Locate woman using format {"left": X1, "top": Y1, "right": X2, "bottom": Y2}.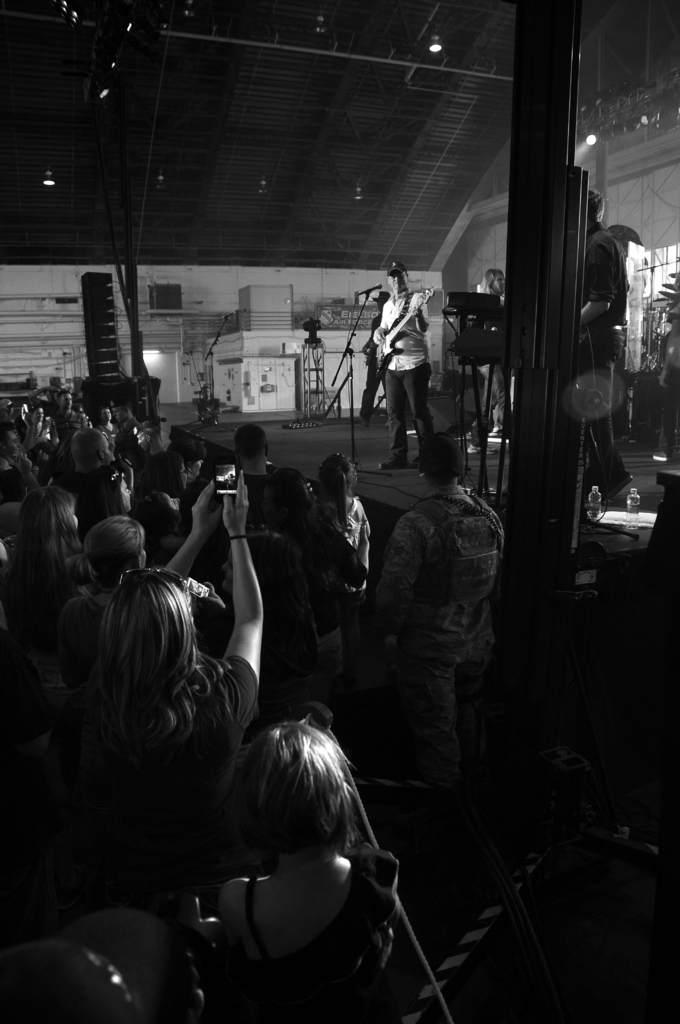
{"left": 264, "top": 463, "right": 367, "bottom": 695}.
